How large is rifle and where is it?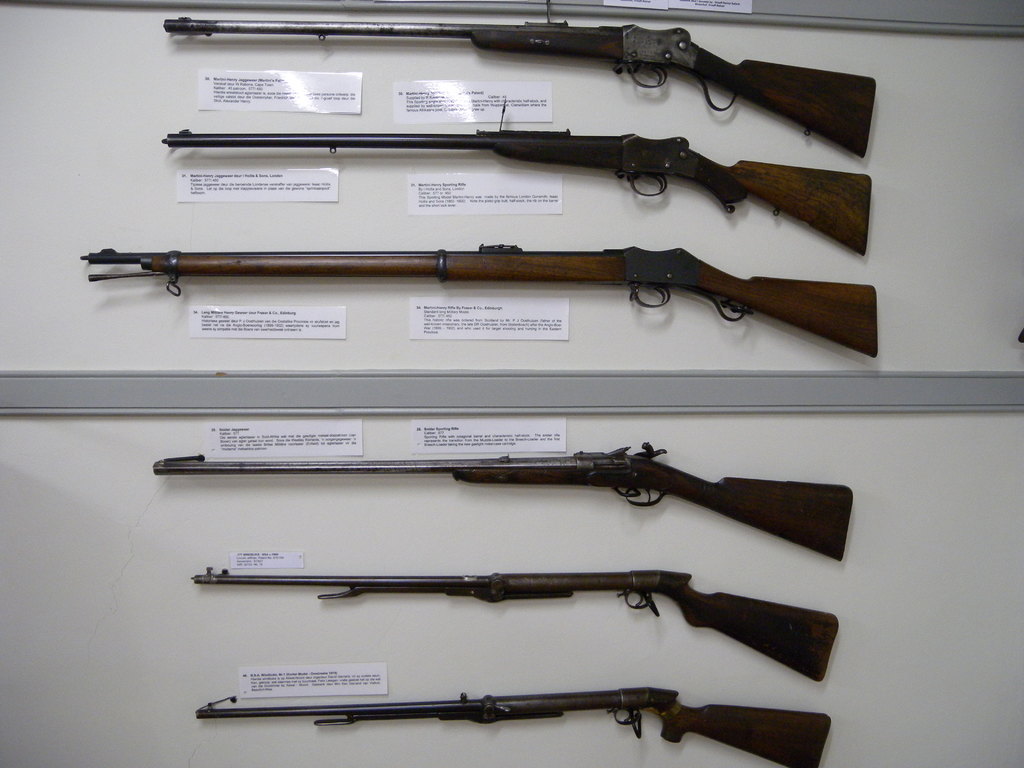
Bounding box: locate(184, 561, 842, 687).
